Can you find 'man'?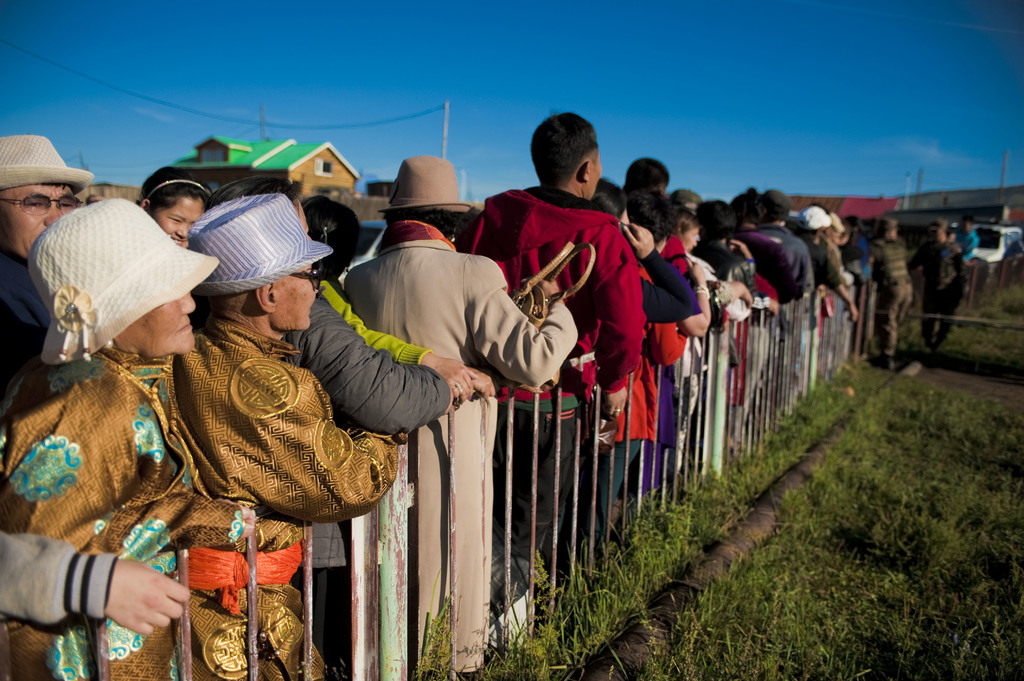
Yes, bounding box: l=0, t=132, r=94, b=399.
